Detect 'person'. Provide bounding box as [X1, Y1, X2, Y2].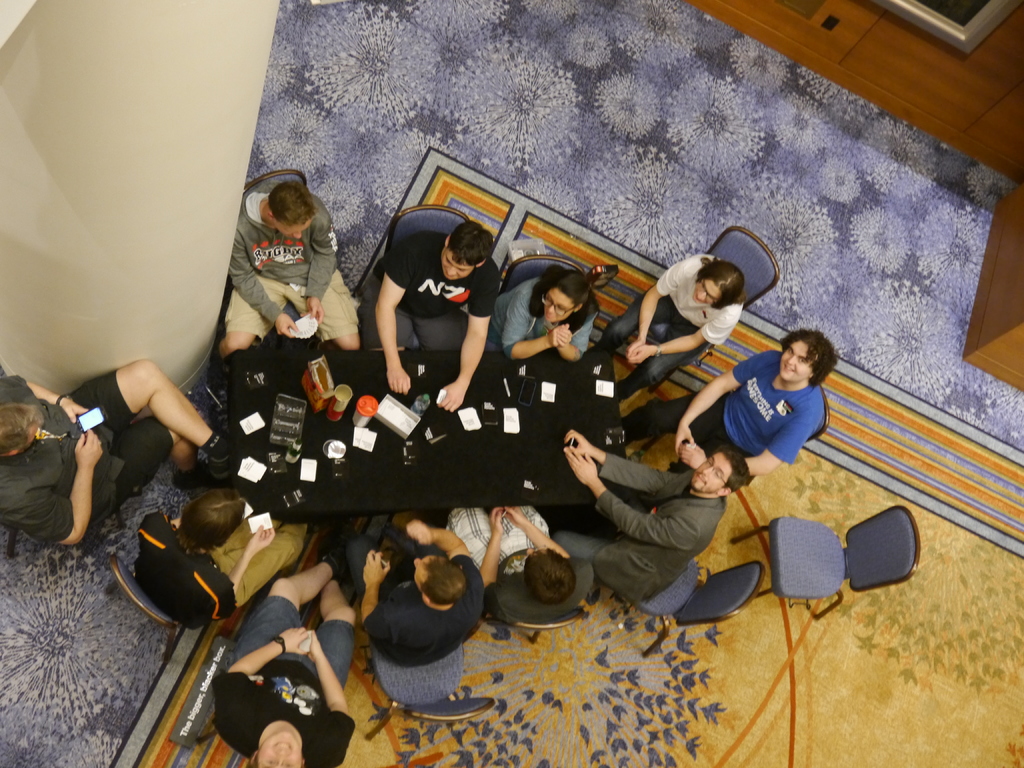
[580, 254, 747, 408].
